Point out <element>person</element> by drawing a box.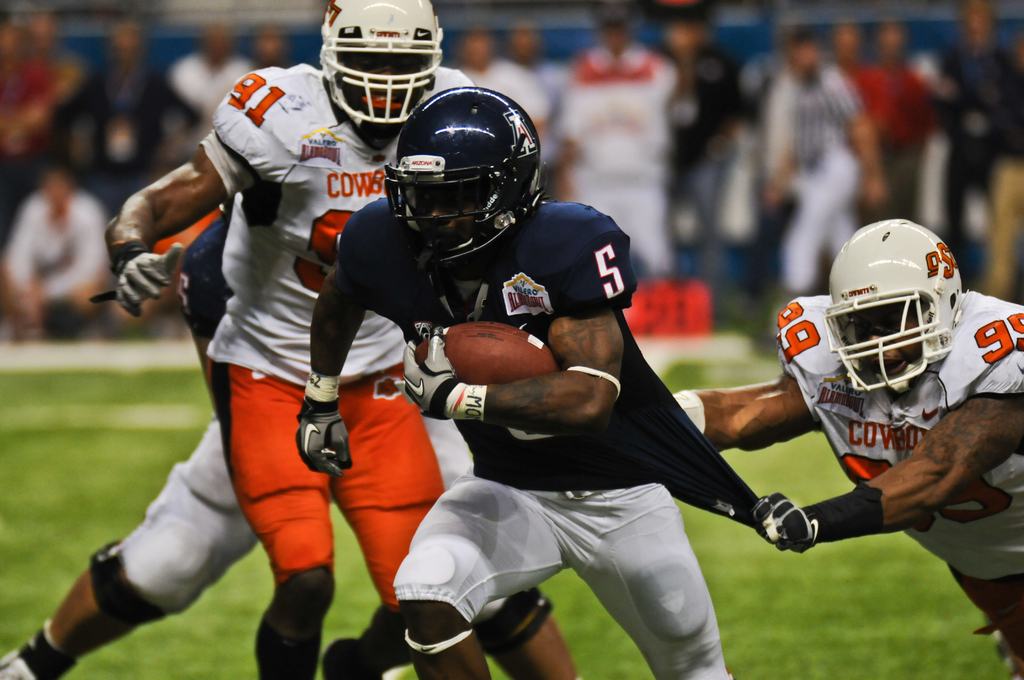
<region>283, 77, 764, 679</region>.
